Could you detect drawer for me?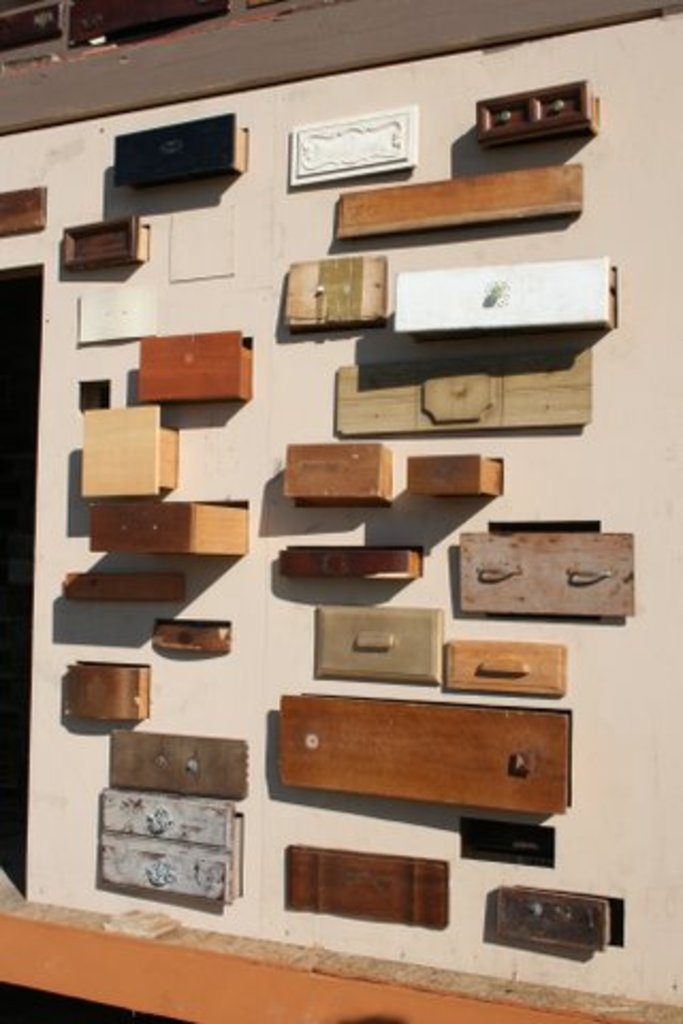
Detection result: {"x1": 0, "y1": 183, "x2": 47, "y2": 237}.
